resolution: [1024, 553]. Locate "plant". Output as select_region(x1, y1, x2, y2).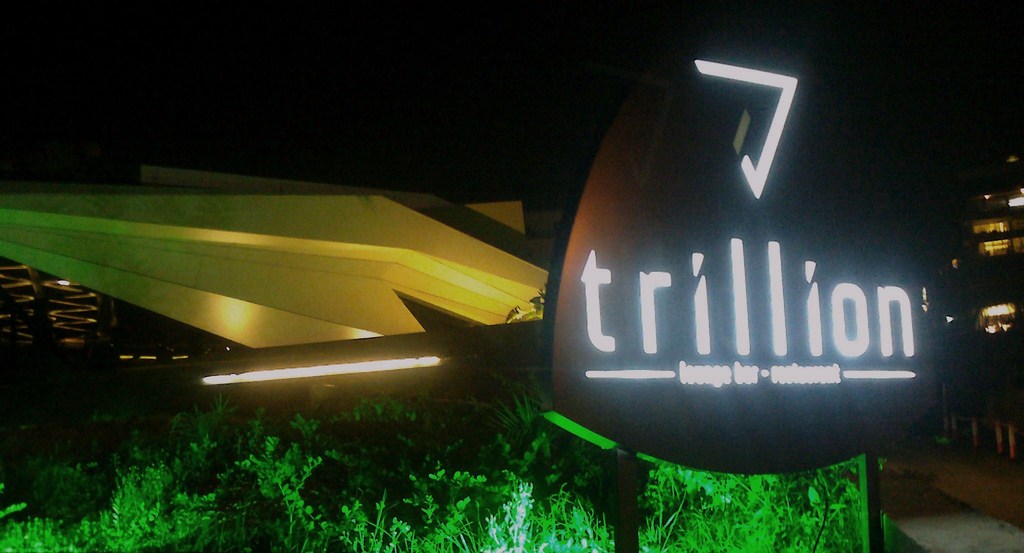
select_region(262, 455, 322, 551).
